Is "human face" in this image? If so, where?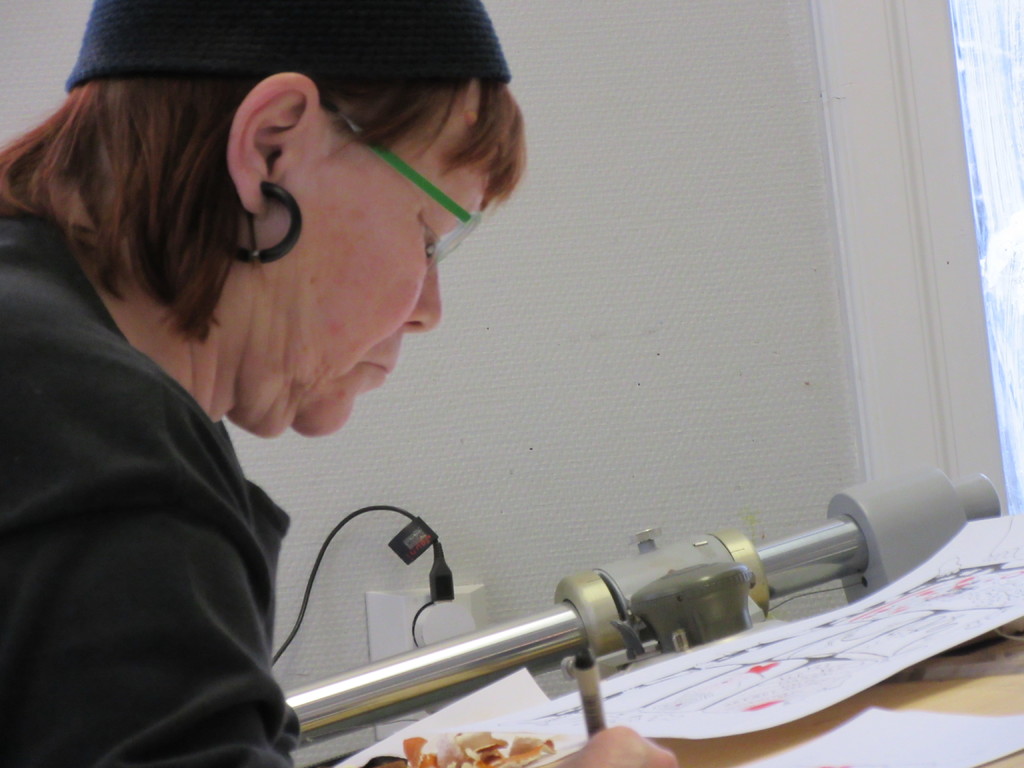
Yes, at (left=200, top=88, right=499, bottom=447).
